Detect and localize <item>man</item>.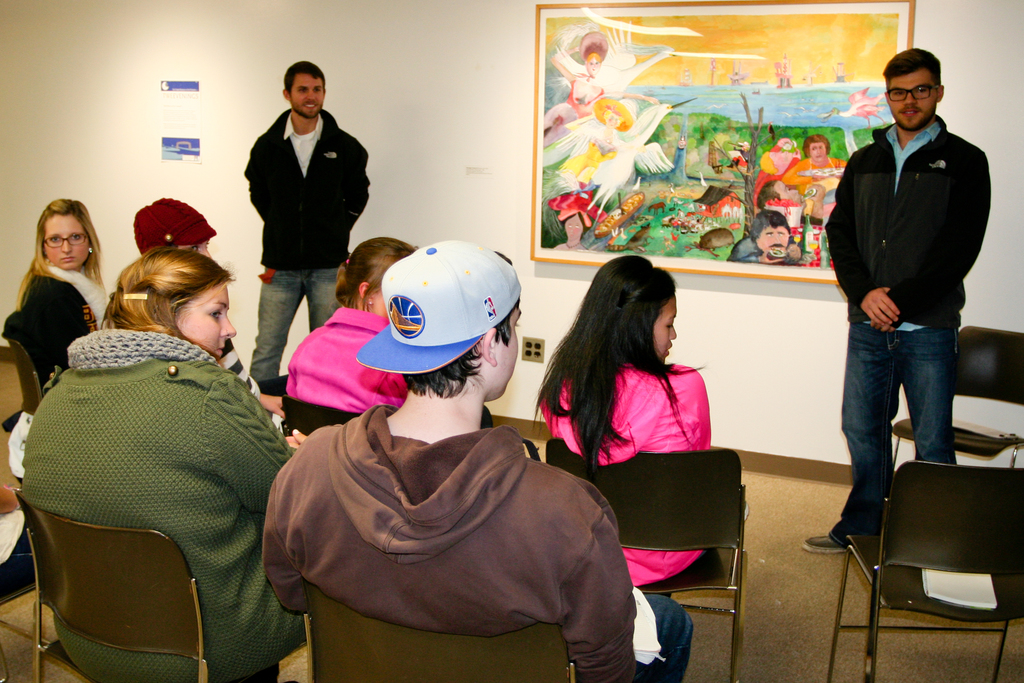
Localized at (239, 57, 370, 384).
